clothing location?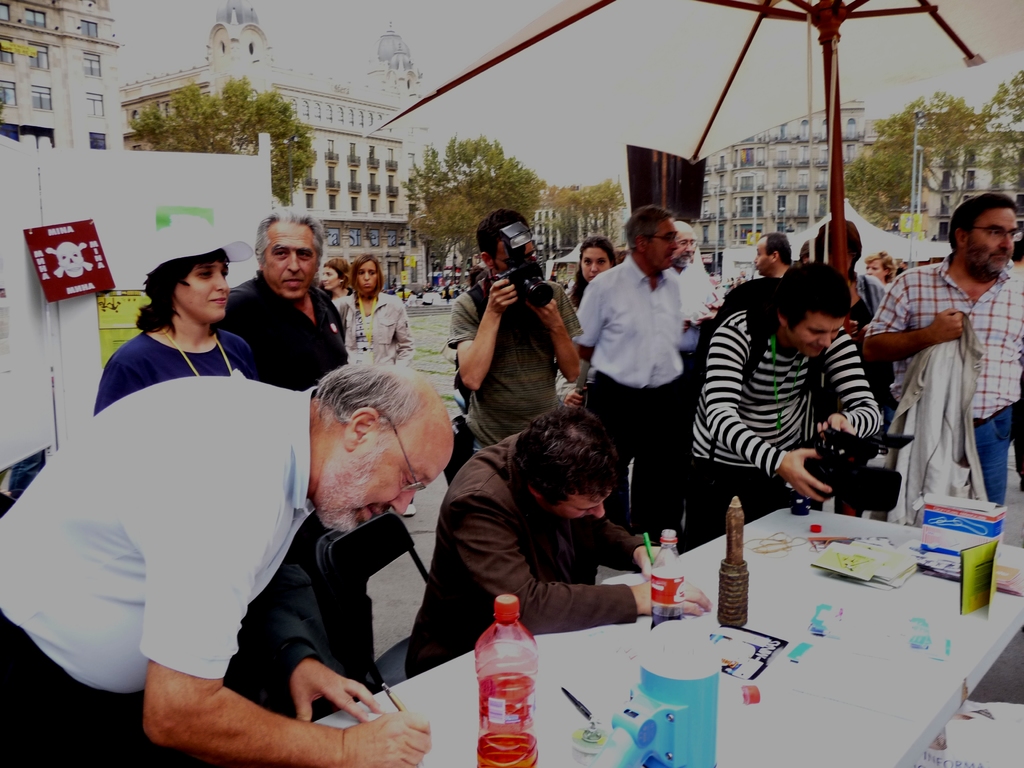
bbox=[675, 262, 721, 378]
